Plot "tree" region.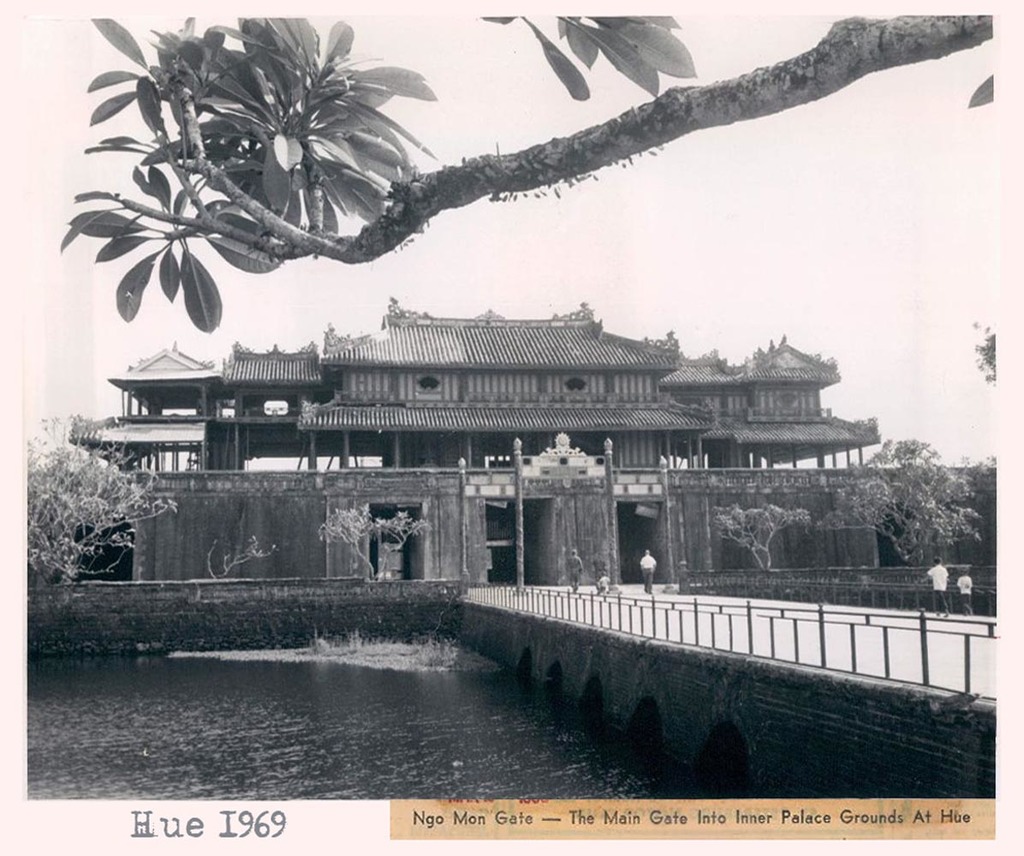
Plotted at x1=321, y1=506, x2=394, y2=580.
